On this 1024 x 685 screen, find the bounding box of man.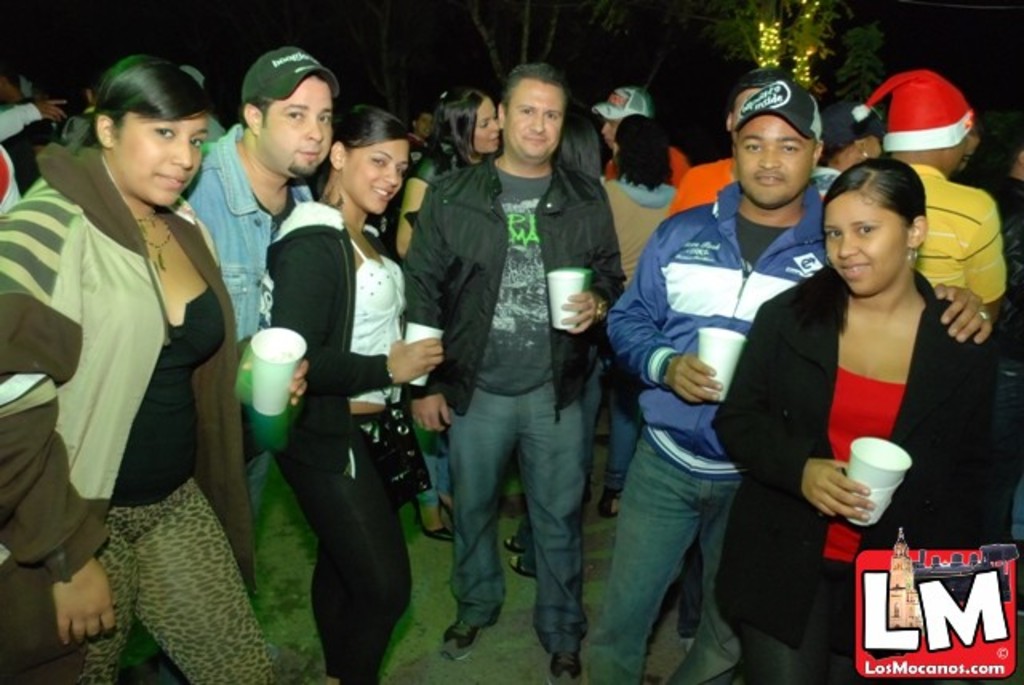
Bounding box: (x1=664, y1=66, x2=792, y2=214).
